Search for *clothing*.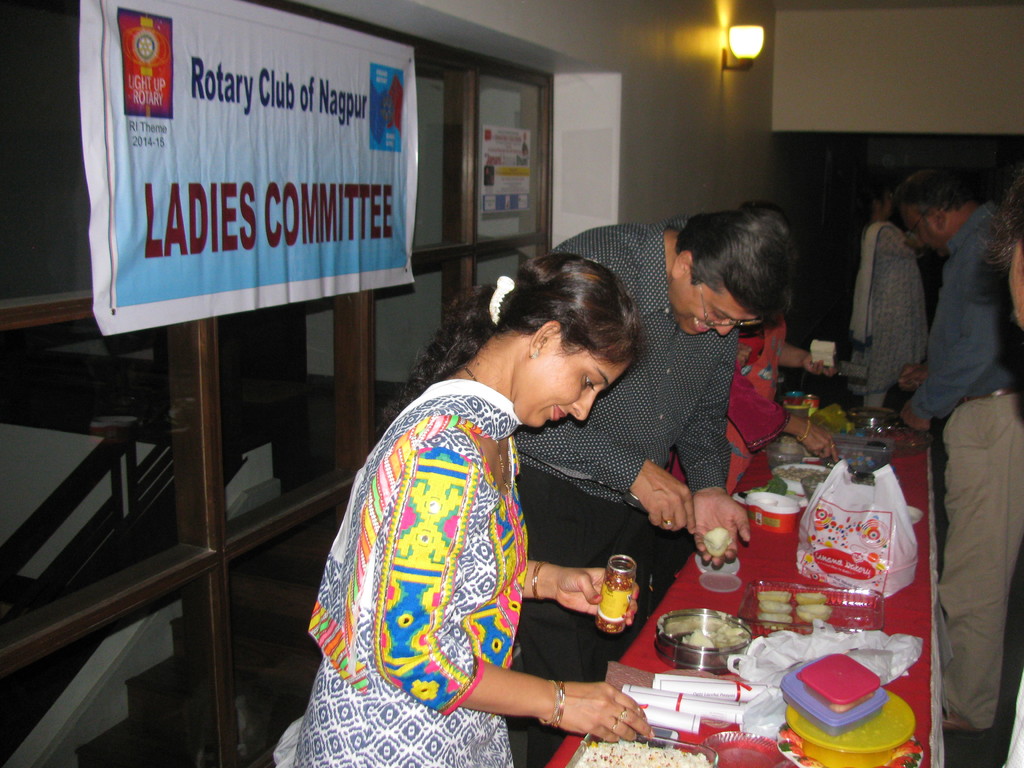
Found at select_region(271, 375, 532, 765).
